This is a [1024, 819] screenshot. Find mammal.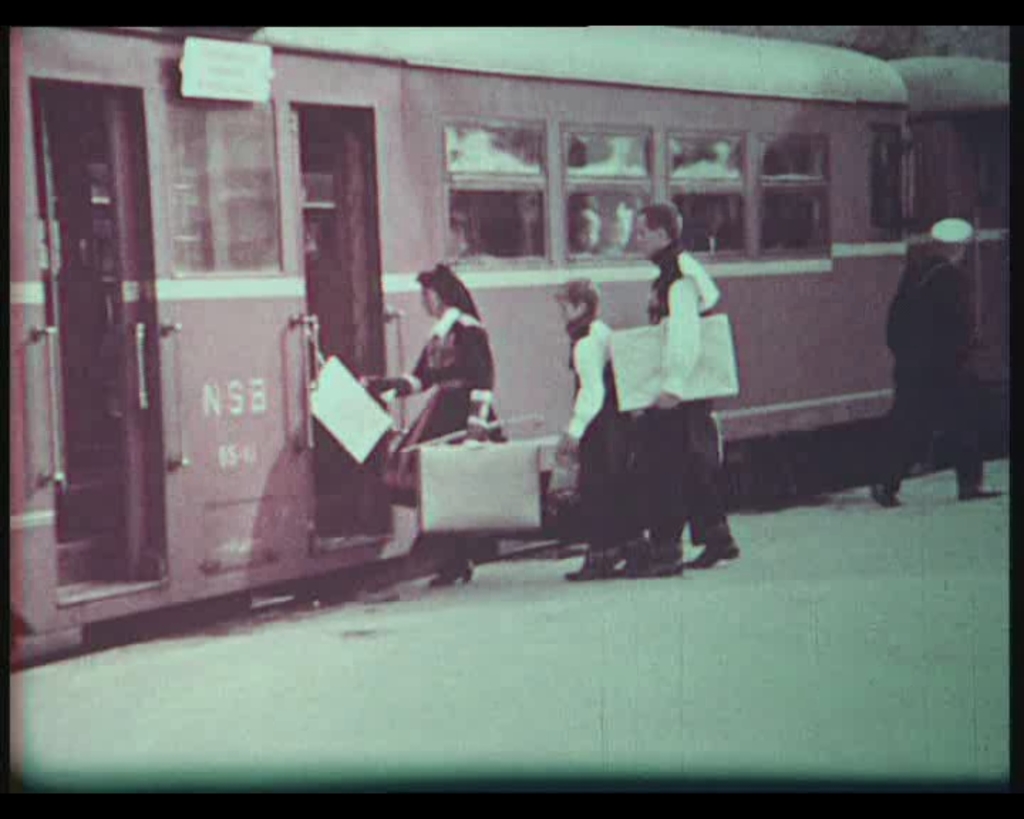
Bounding box: <bbox>629, 200, 738, 582</bbox>.
